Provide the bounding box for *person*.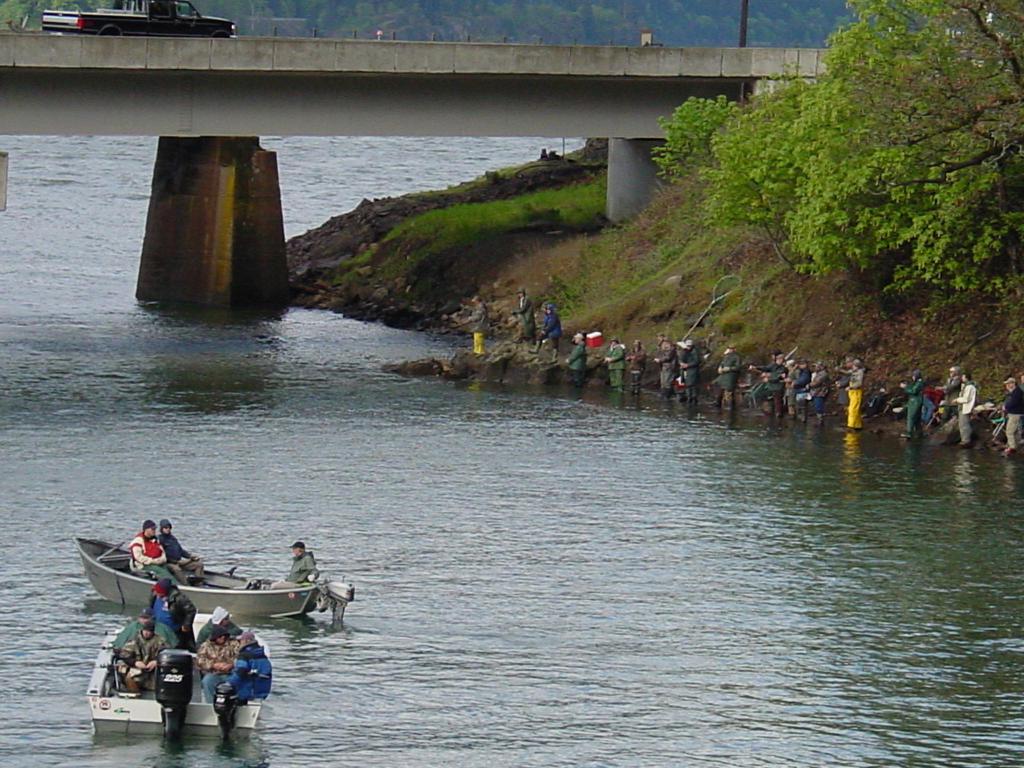
216 626 276 739.
